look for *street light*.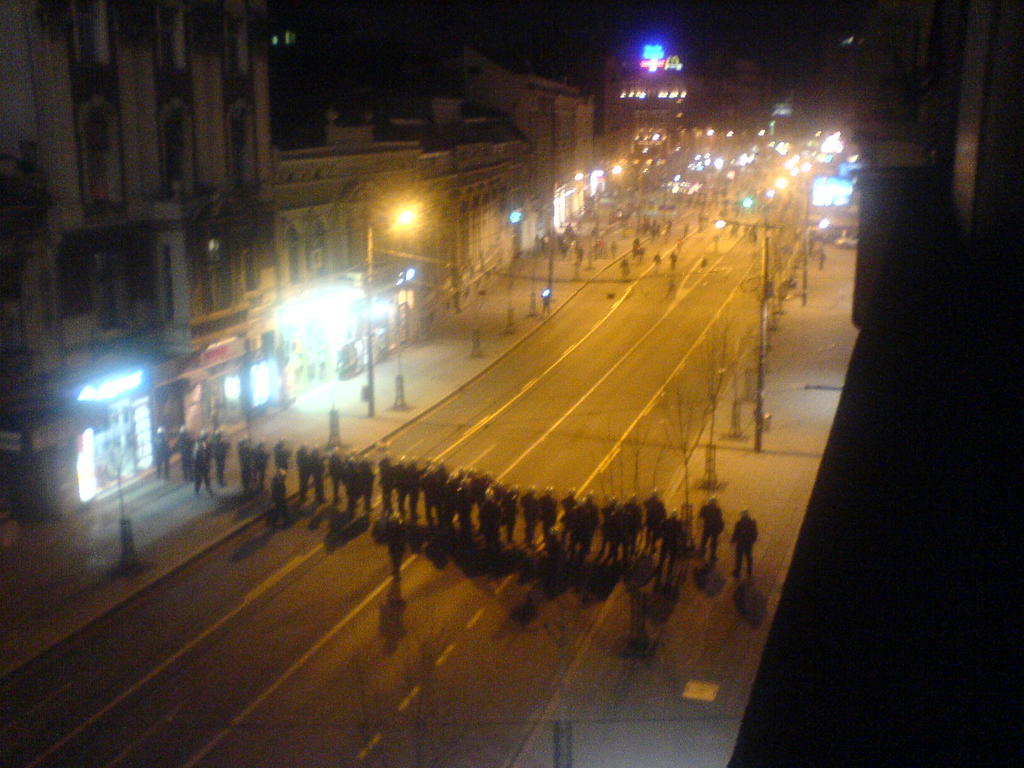
Found: [x1=799, y1=218, x2=836, y2=302].
